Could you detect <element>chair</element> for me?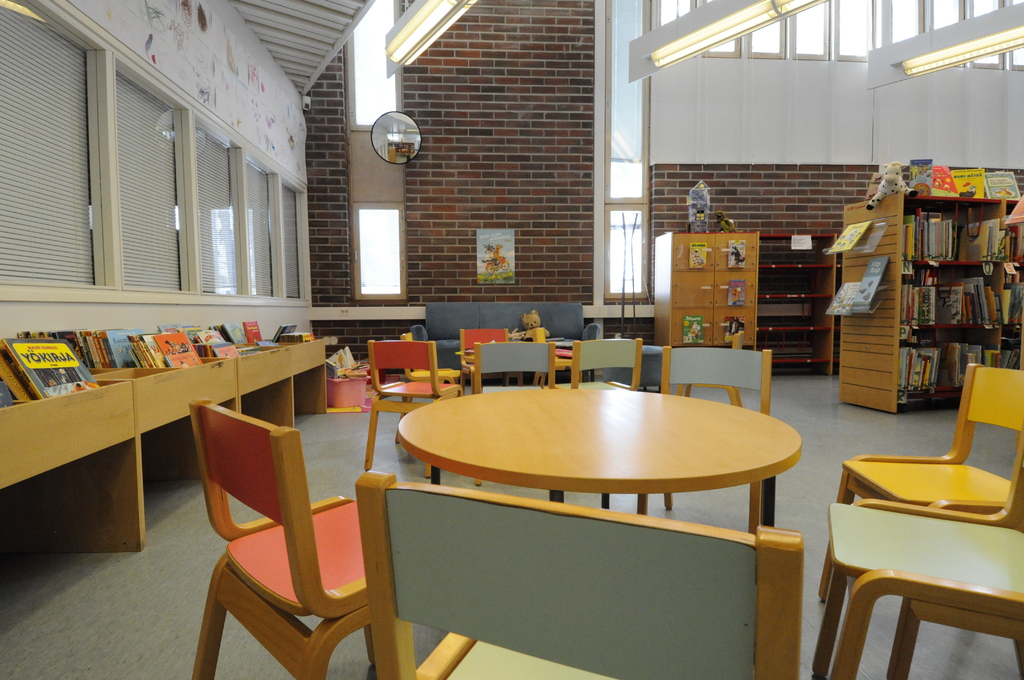
Detection result: bbox(470, 338, 559, 393).
